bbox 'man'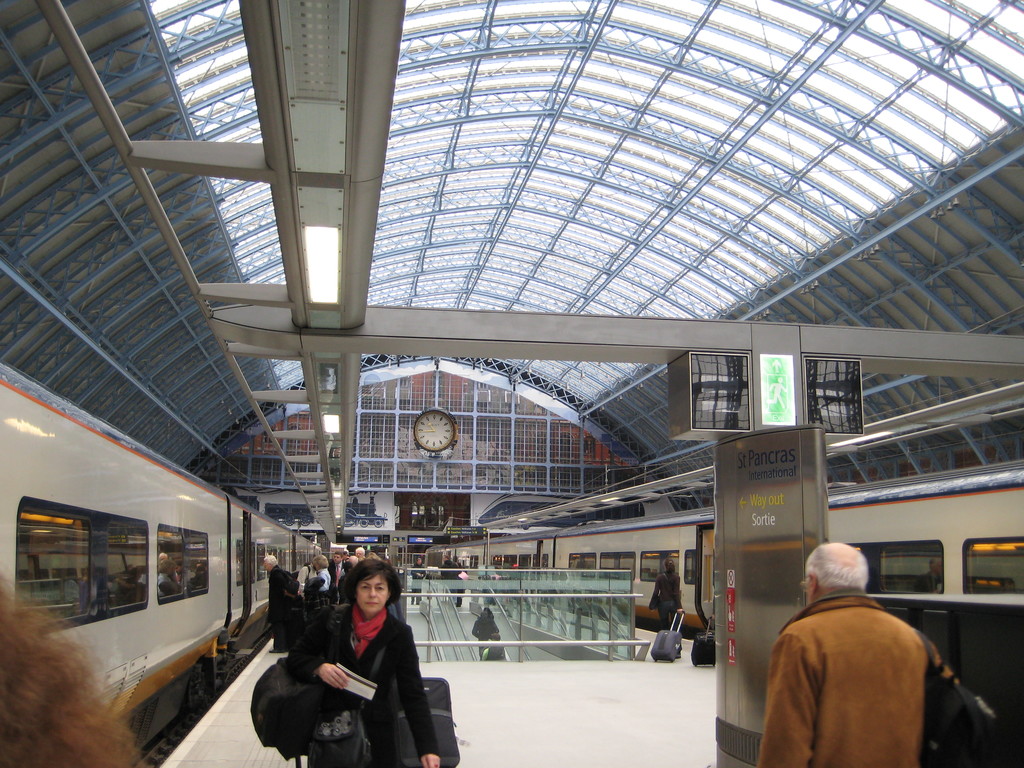
[331,545,344,592]
